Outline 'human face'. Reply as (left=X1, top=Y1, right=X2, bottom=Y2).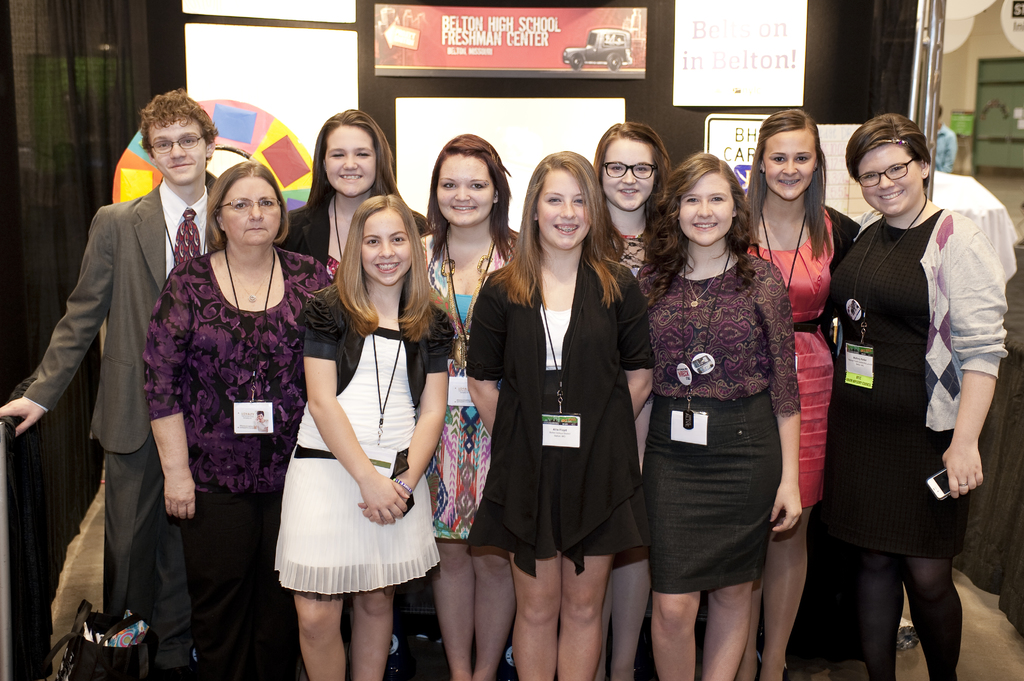
(left=601, top=131, right=659, bottom=211).
